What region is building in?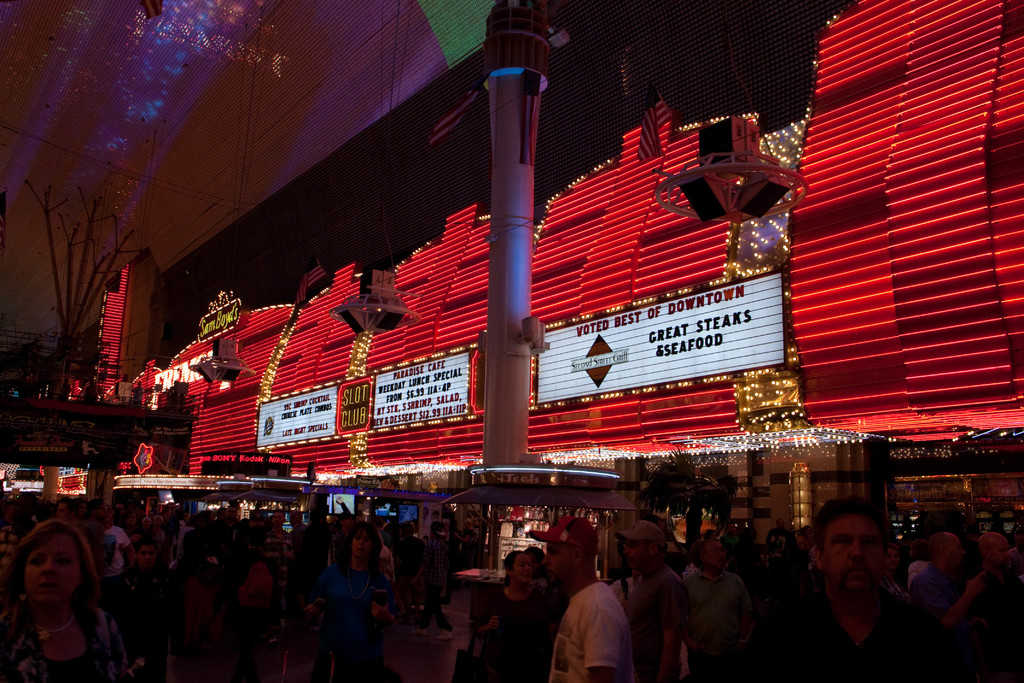
bbox=(0, 0, 1023, 682).
